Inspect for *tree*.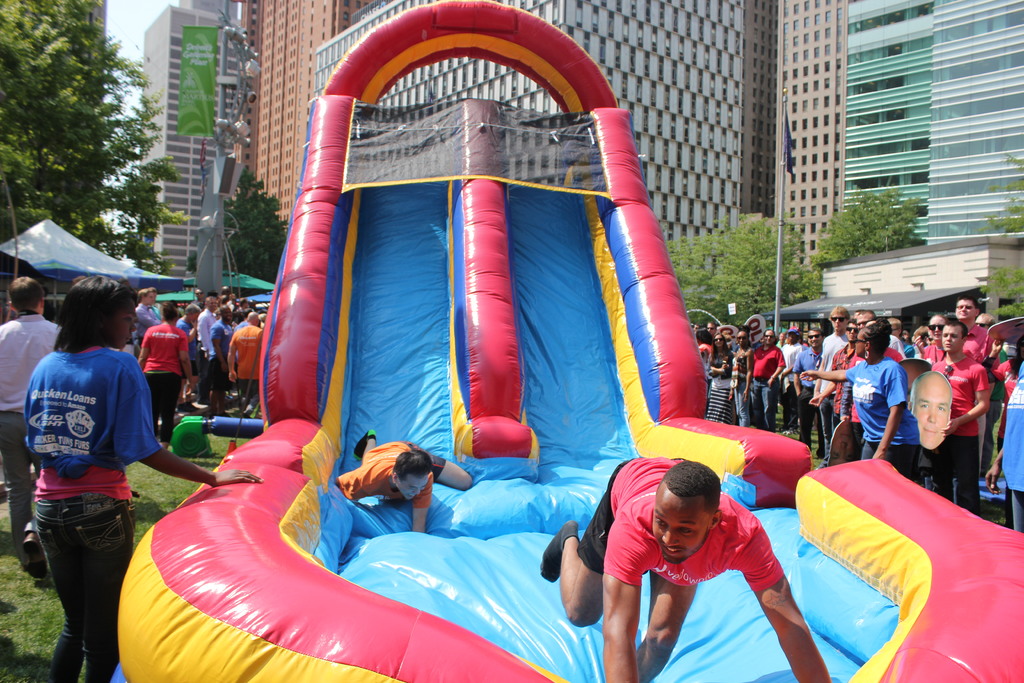
Inspection: rect(806, 179, 938, 276).
